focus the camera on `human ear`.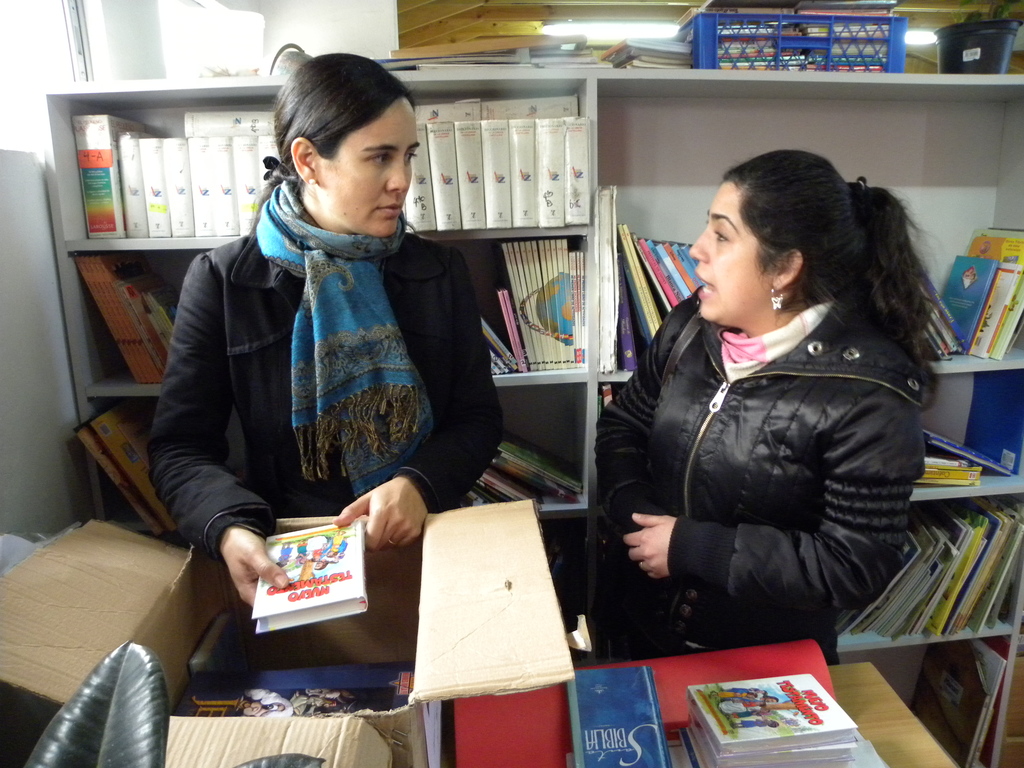
Focus region: {"x1": 288, "y1": 136, "x2": 318, "y2": 188}.
